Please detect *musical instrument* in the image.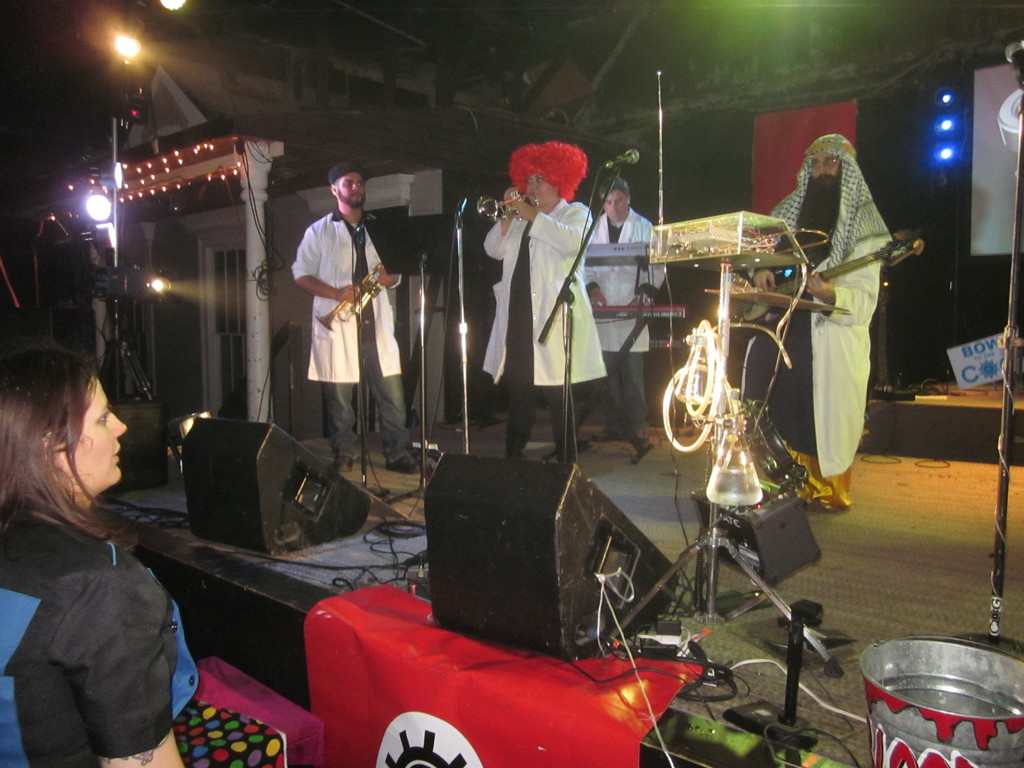
312:250:397:338.
